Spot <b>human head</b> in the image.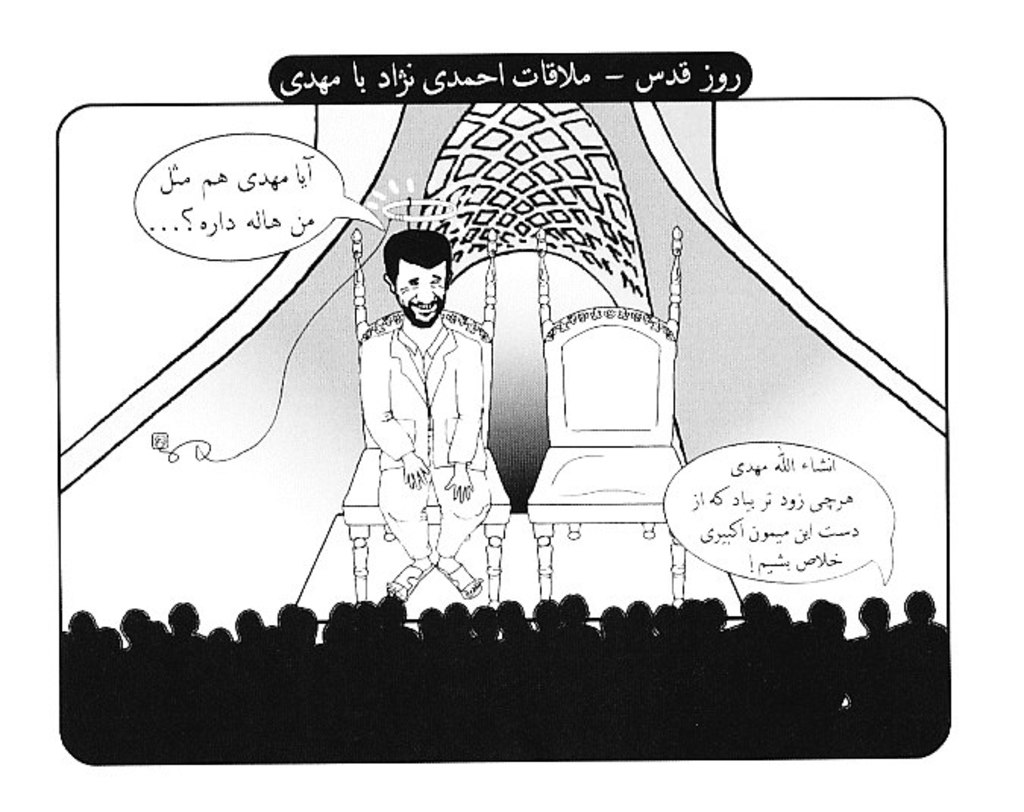
<b>human head</b> found at (357,601,379,628).
